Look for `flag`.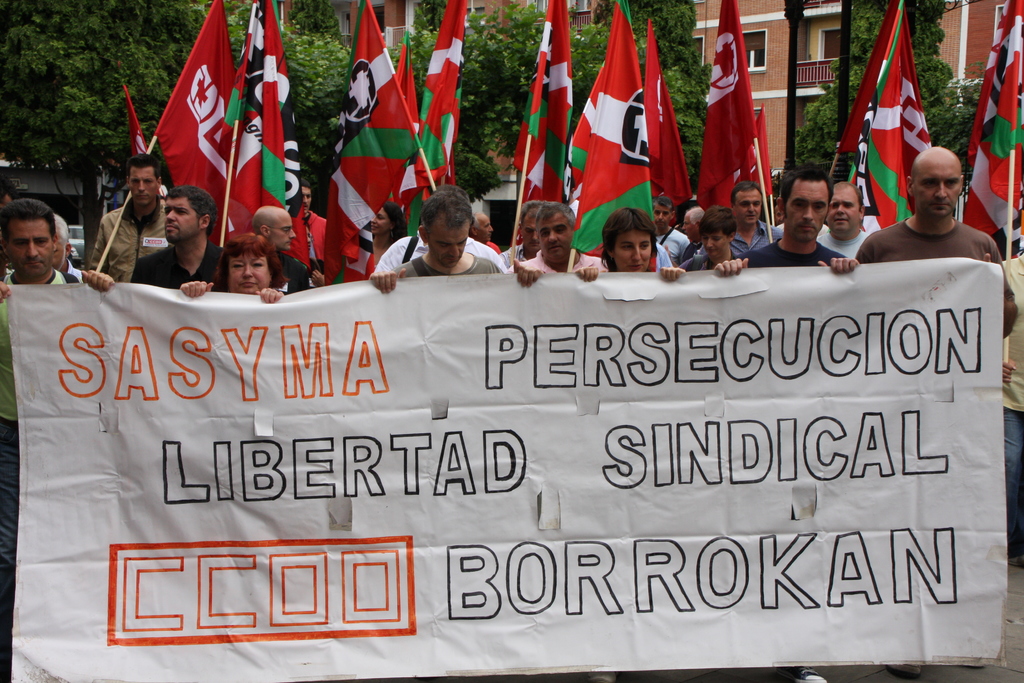
Found: x1=423, y1=0, x2=462, y2=197.
